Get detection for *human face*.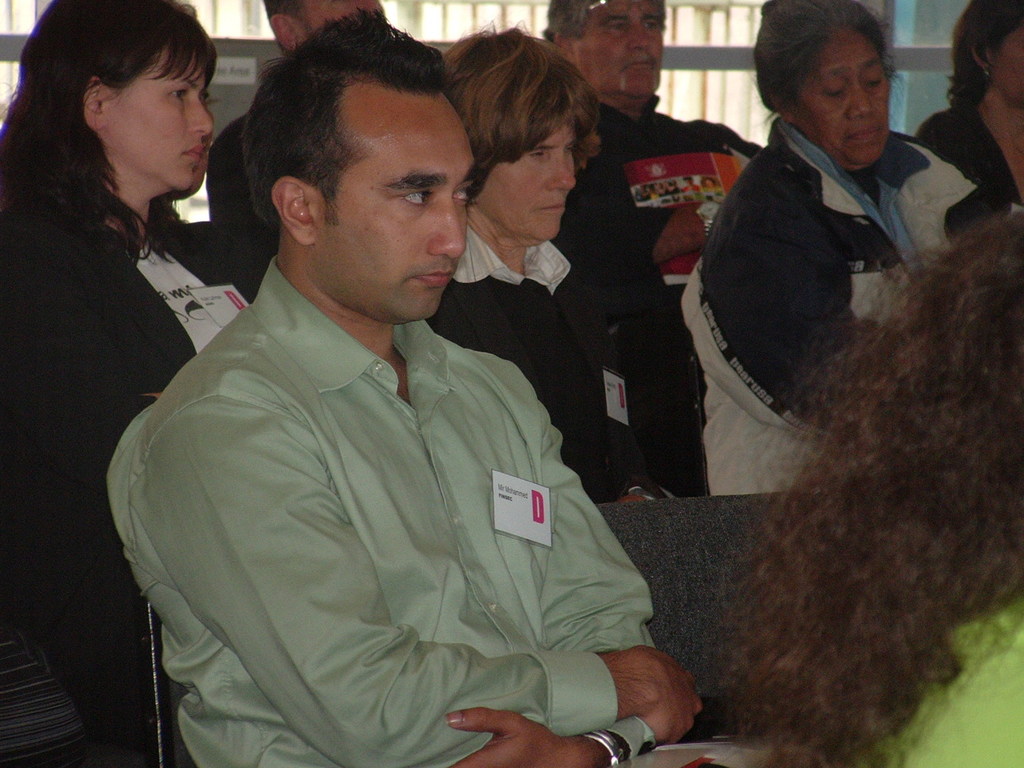
Detection: region(797, 34, 891, 173).
